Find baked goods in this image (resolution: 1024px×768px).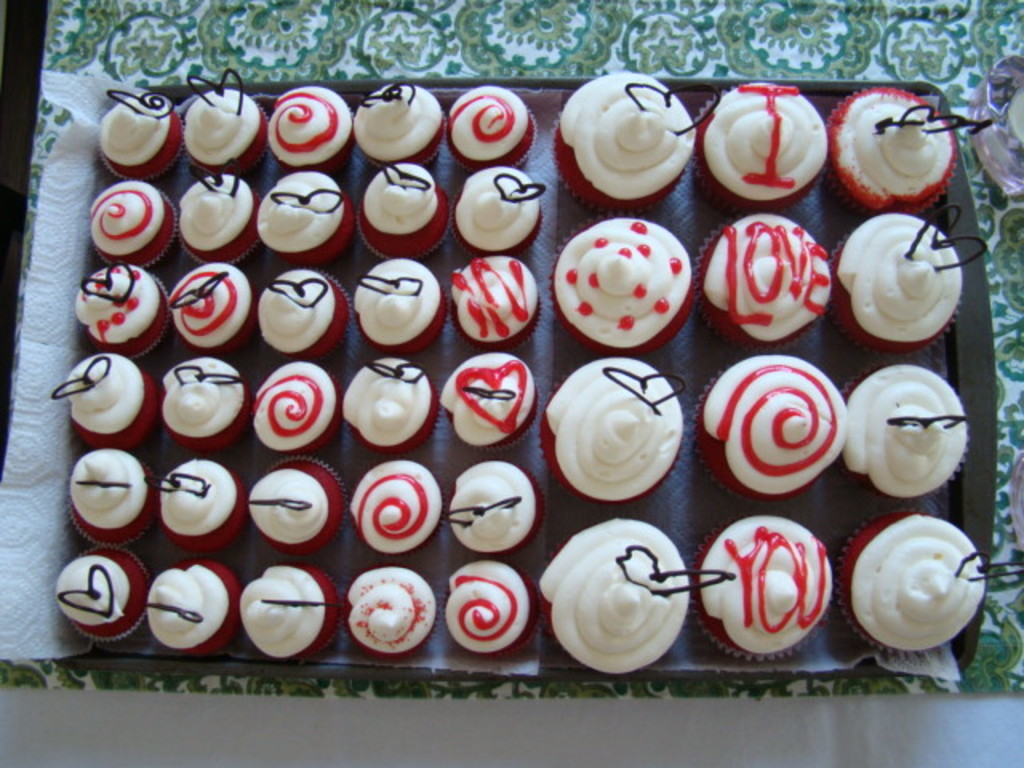
[554,214,696,357].
